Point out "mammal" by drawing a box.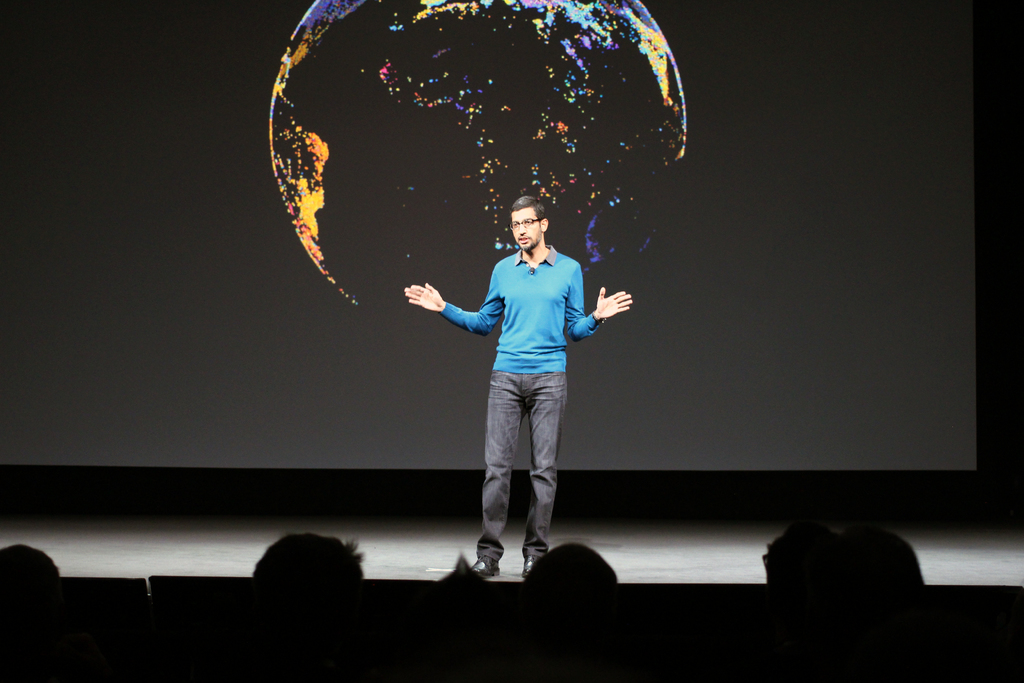
{"x1": 2, "y1": 541, "x2": 72, "y2": 682}.
